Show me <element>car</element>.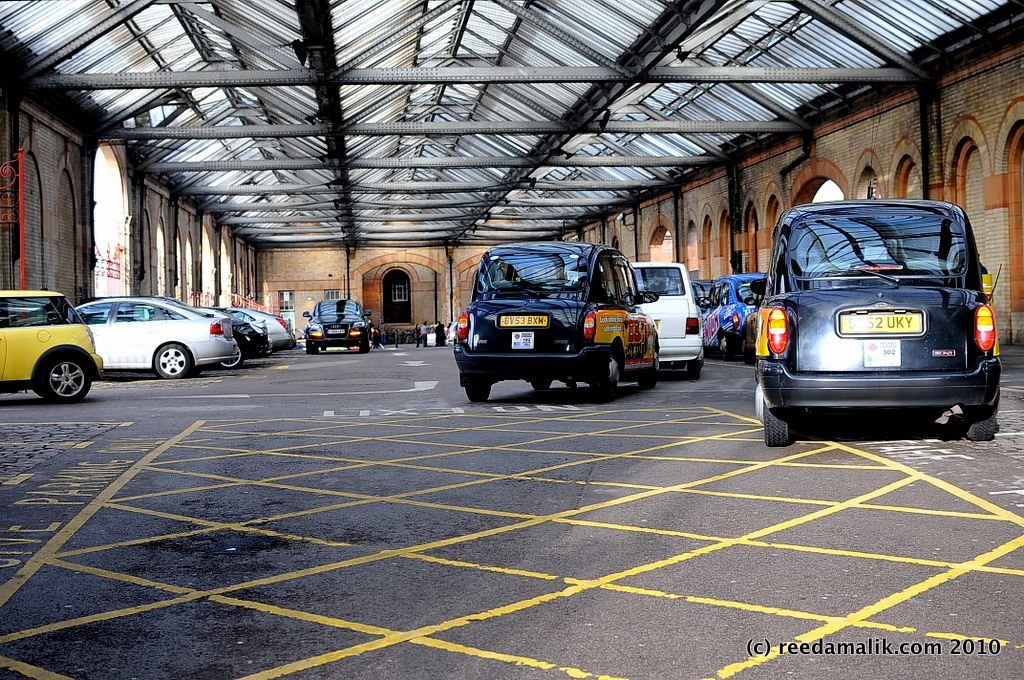
<element>car</element> is here: pyautogui.locateOnScreen(307, 299, 373, 352).
